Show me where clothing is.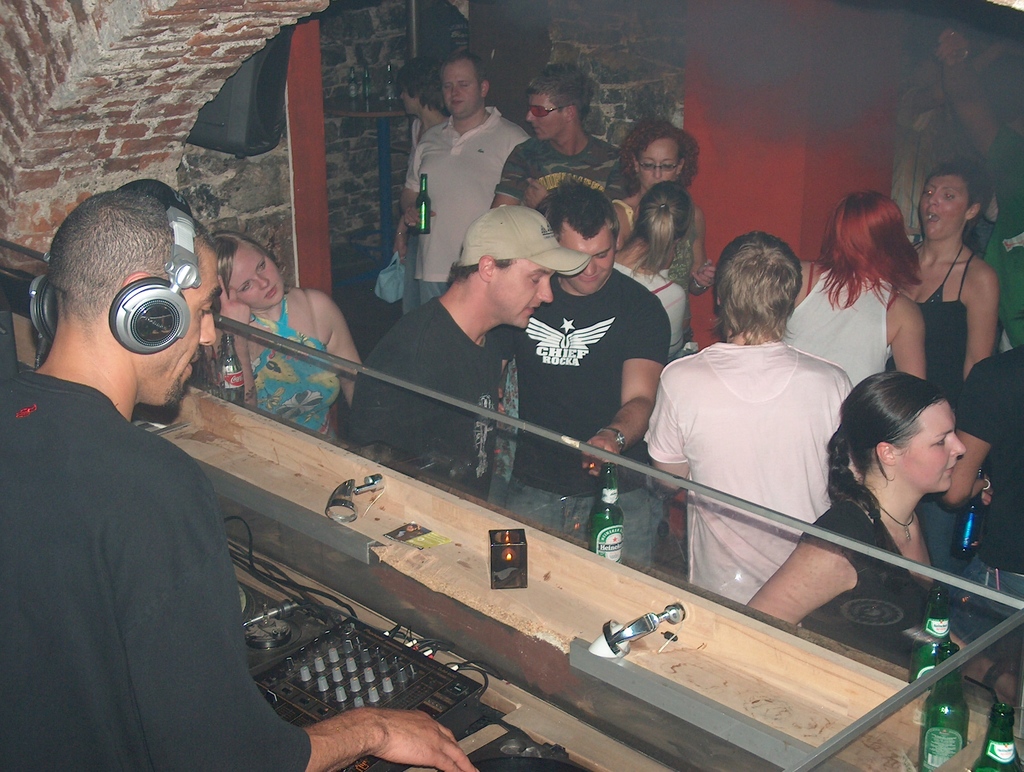
clothing is at detection(615, 265, 692, 352).
